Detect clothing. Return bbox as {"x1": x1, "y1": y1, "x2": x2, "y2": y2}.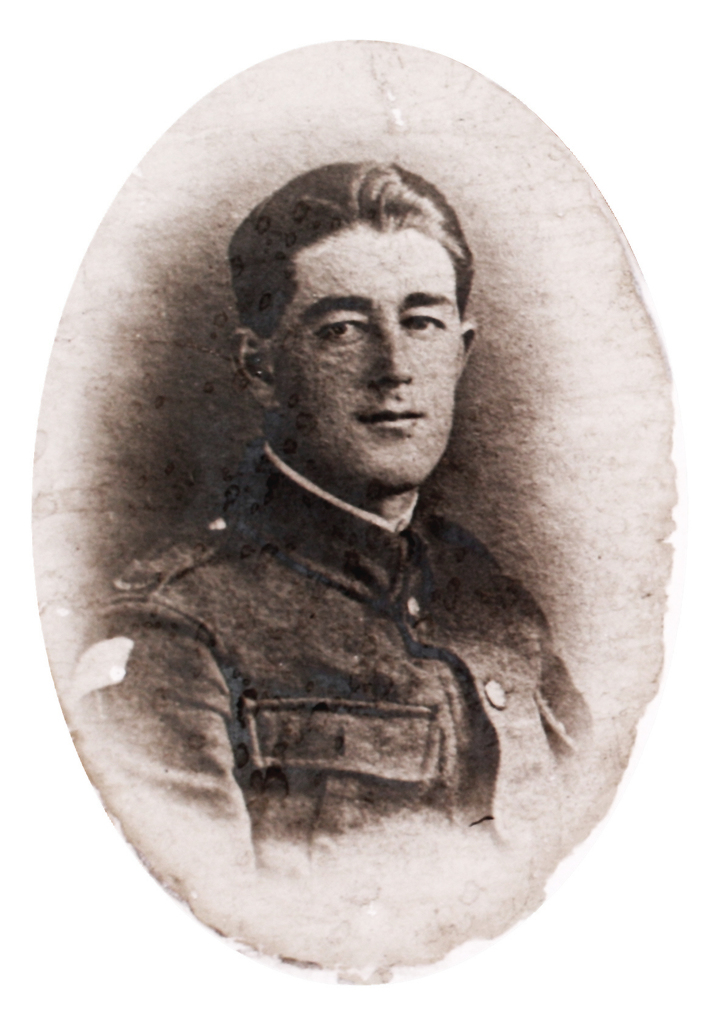
{"x1": 76, "y1": 430, "x2": 581, "y2": 922}.
